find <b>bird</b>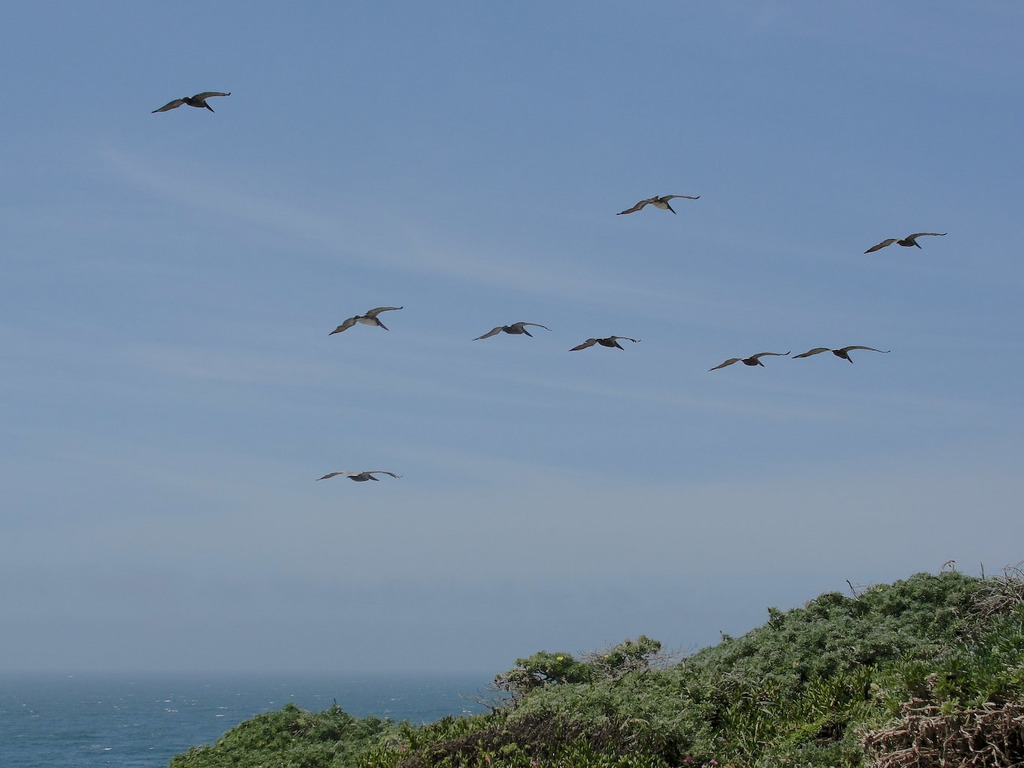
locate(467, 319, 554, 343)
